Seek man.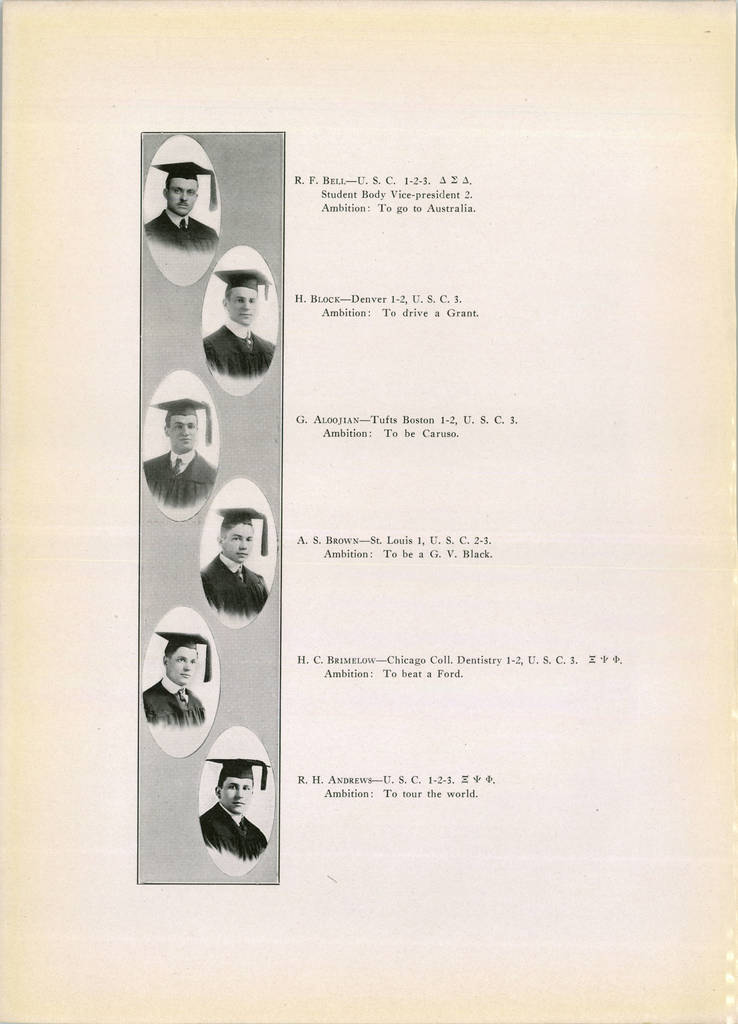
200,501,284,612.
